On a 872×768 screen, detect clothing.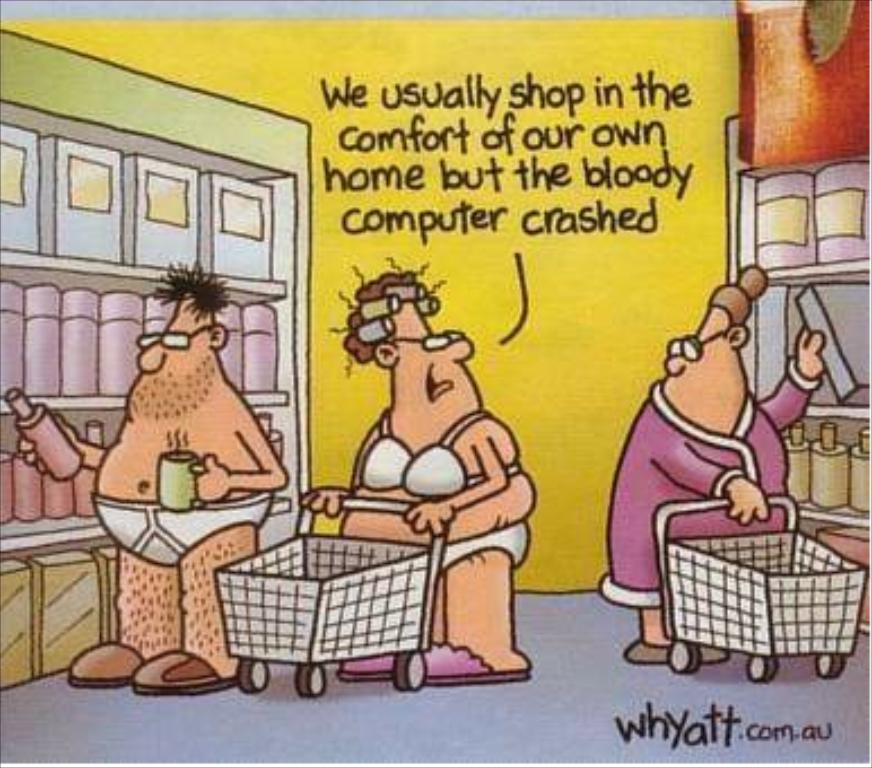
(left=93, top=490, right=276, bottom=571).
